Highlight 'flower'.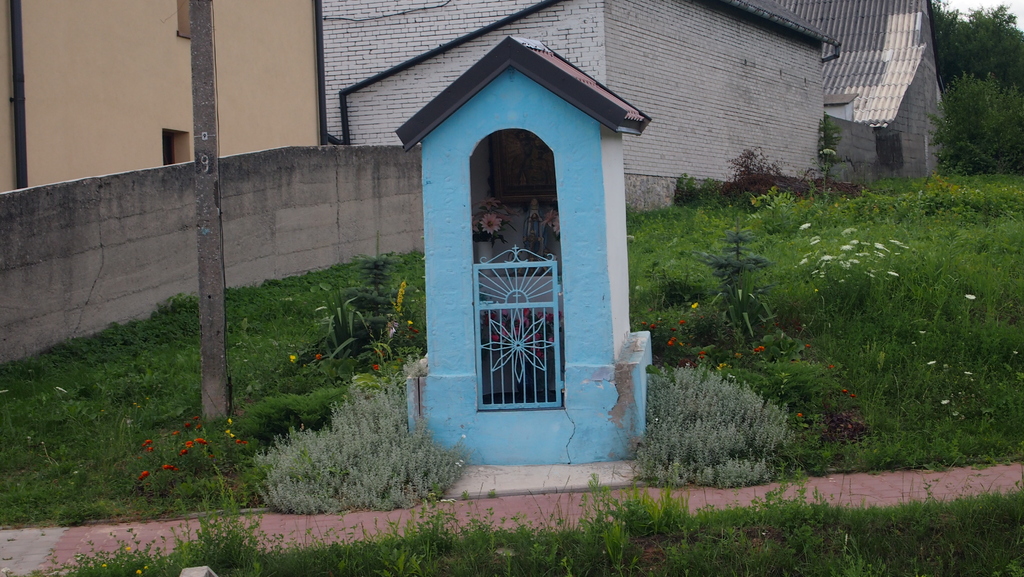
Highlighted region: (755, 344, 771, 354).
